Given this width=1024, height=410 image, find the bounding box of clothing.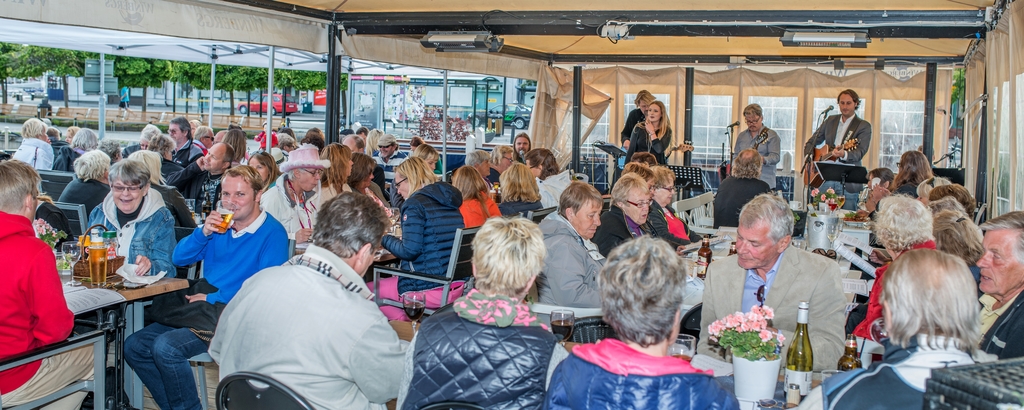
206, 231, 415, 400.
